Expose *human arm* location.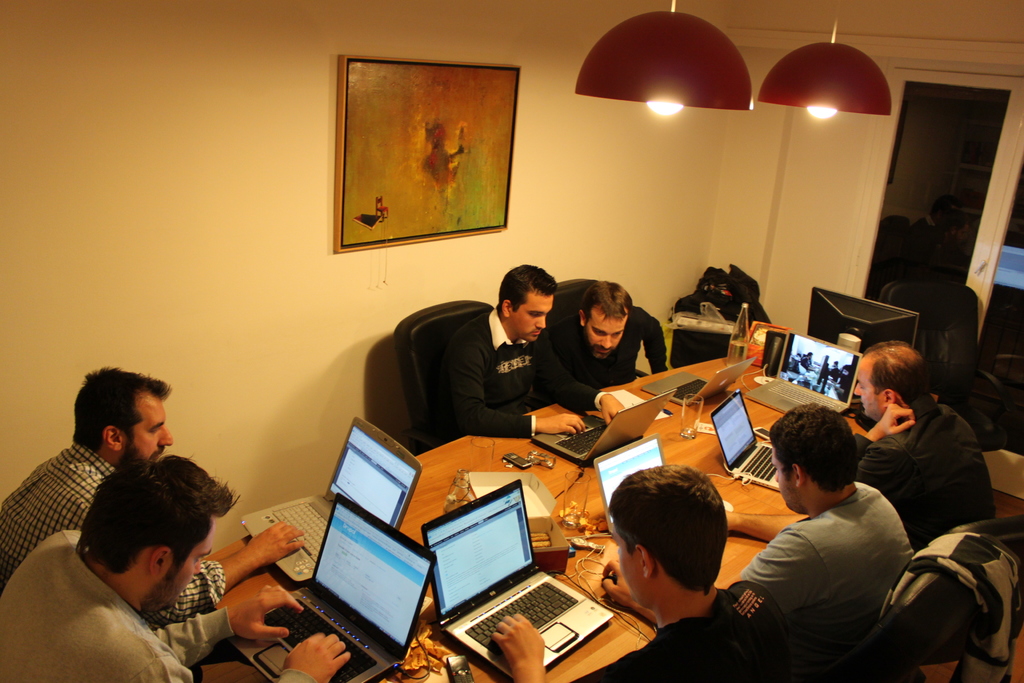
Exposed at x1=146 y1=579 x2=303 y2=667.
